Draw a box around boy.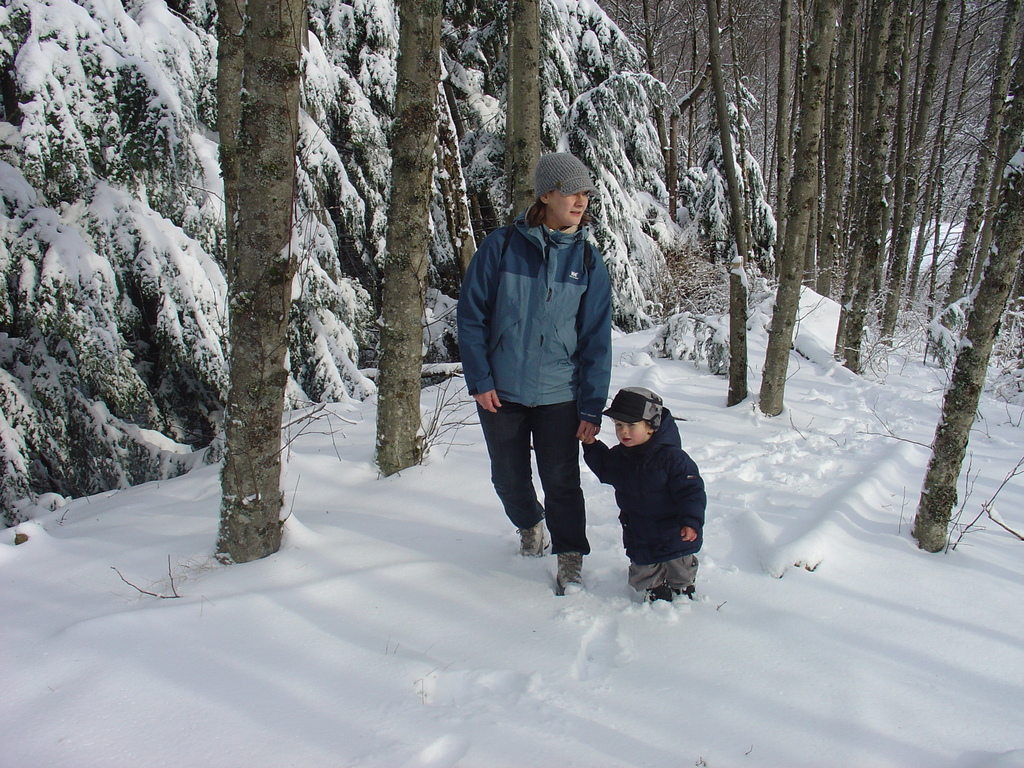
left=447, top=155, right=631, bottom=616.
